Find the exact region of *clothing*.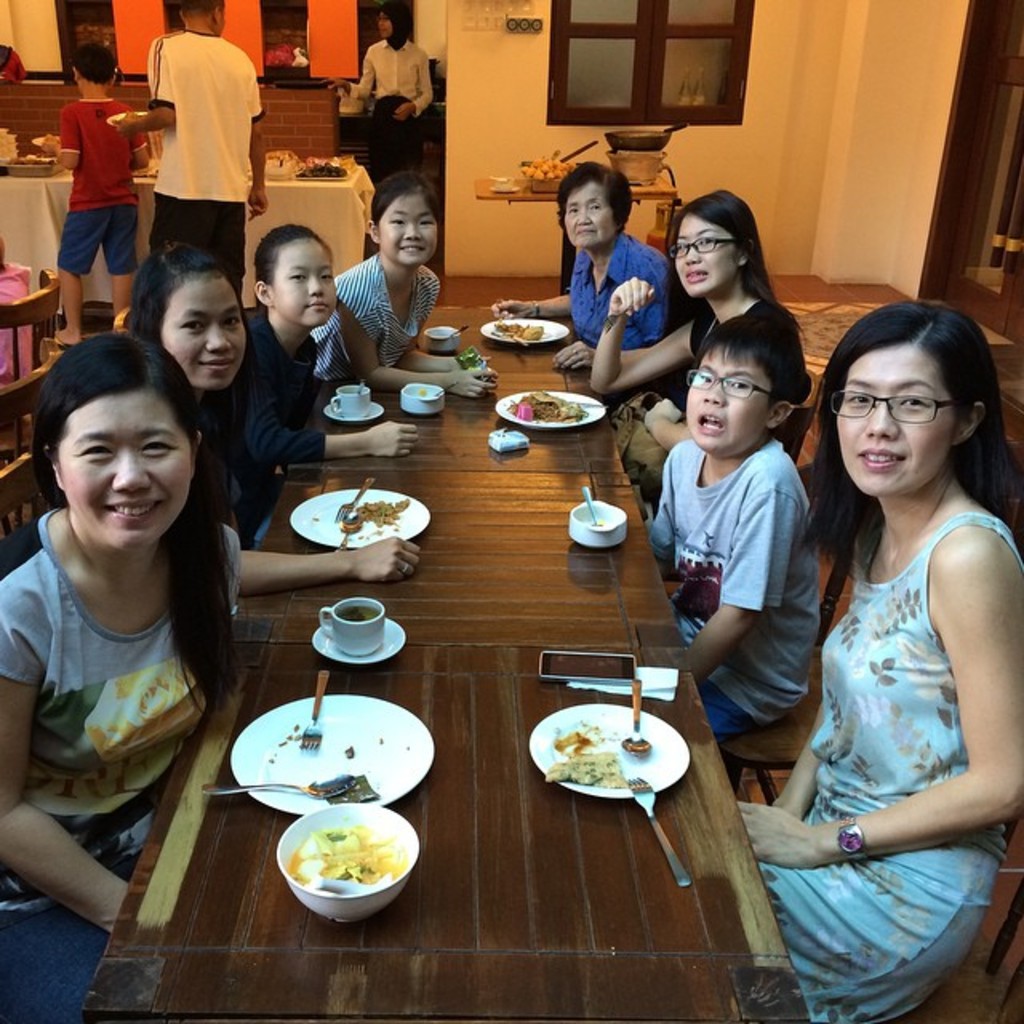
Exact region: bbox(0, 264, 32, 390).
